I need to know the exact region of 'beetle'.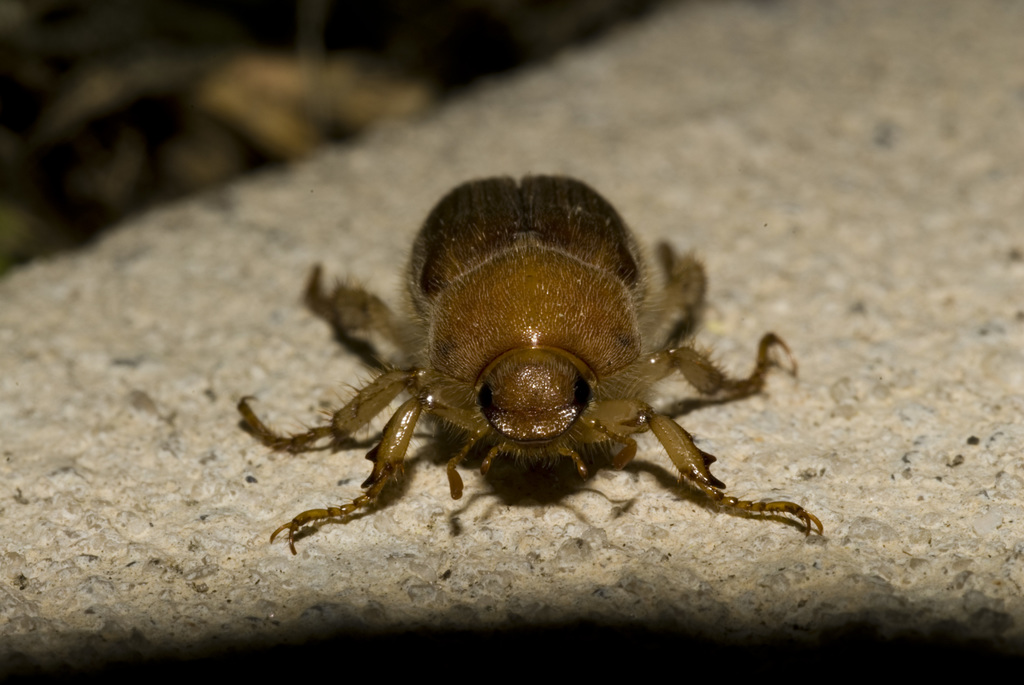
Region: {"left": 257, "top": 194, "right": 826, "bottom": 577}.
